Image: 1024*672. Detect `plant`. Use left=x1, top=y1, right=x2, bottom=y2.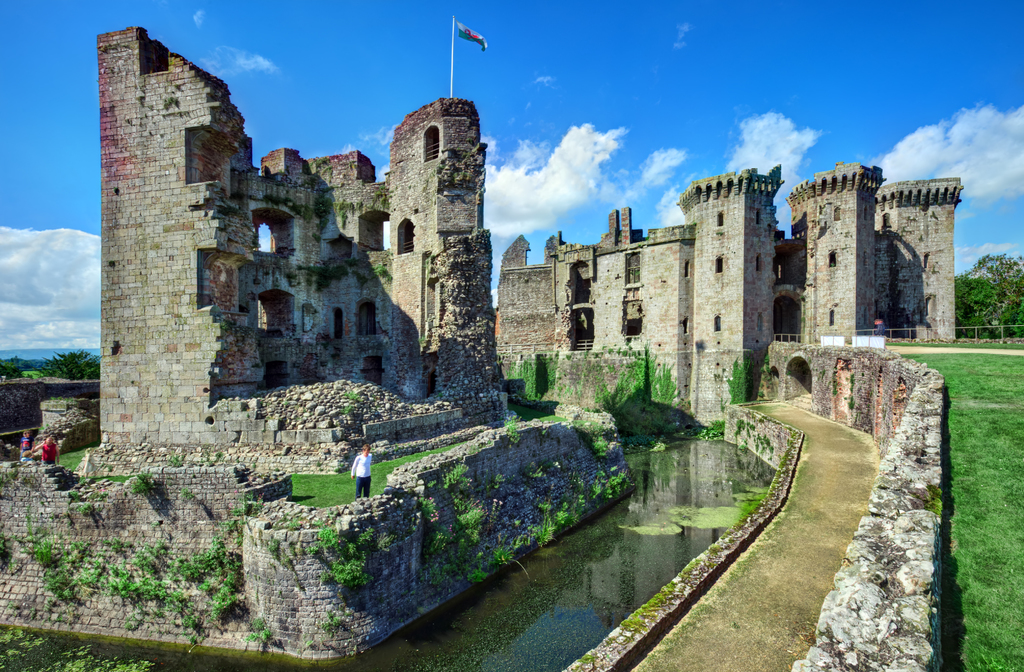
left=236, top=508, right=241, bottom=522.
